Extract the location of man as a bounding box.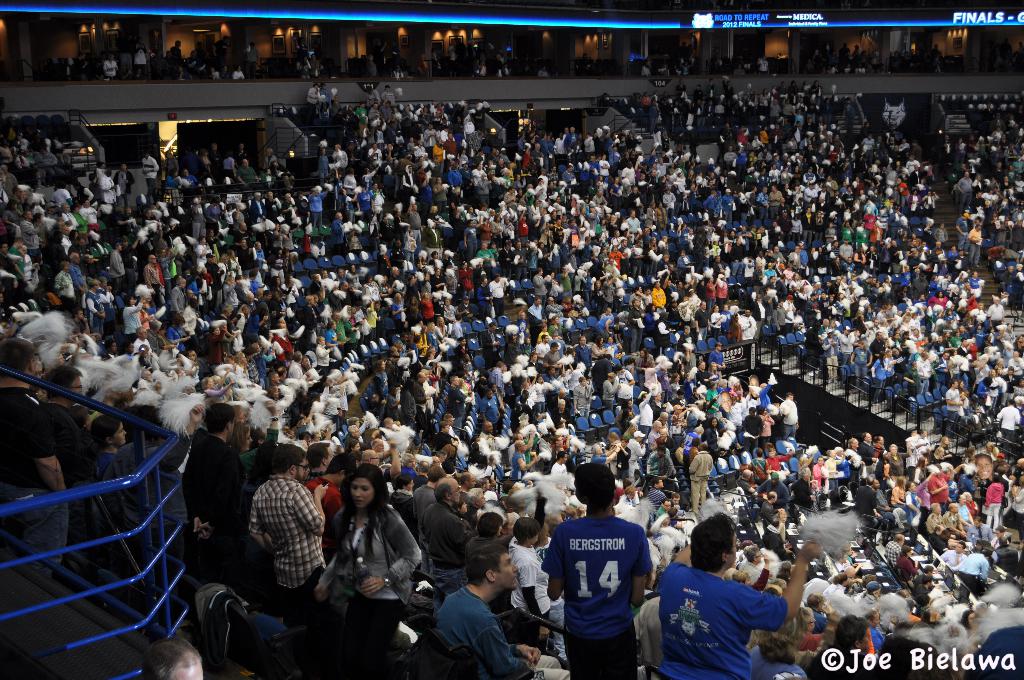
(142,153,161,193).
